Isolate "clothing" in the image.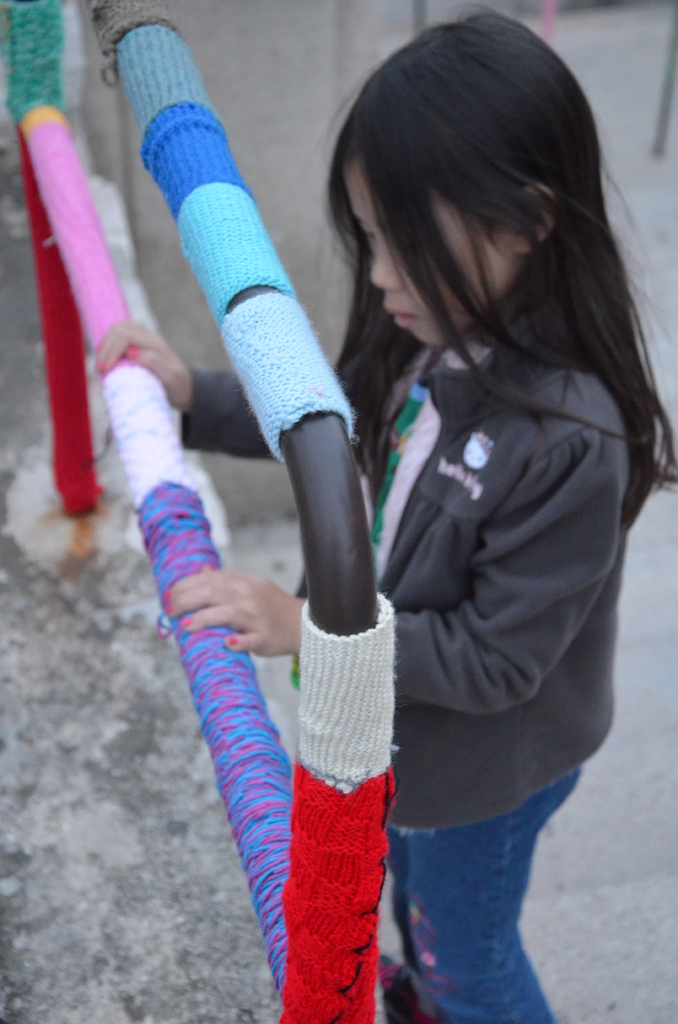
Isolated region: BBox(93, 72, 565, 1013).
